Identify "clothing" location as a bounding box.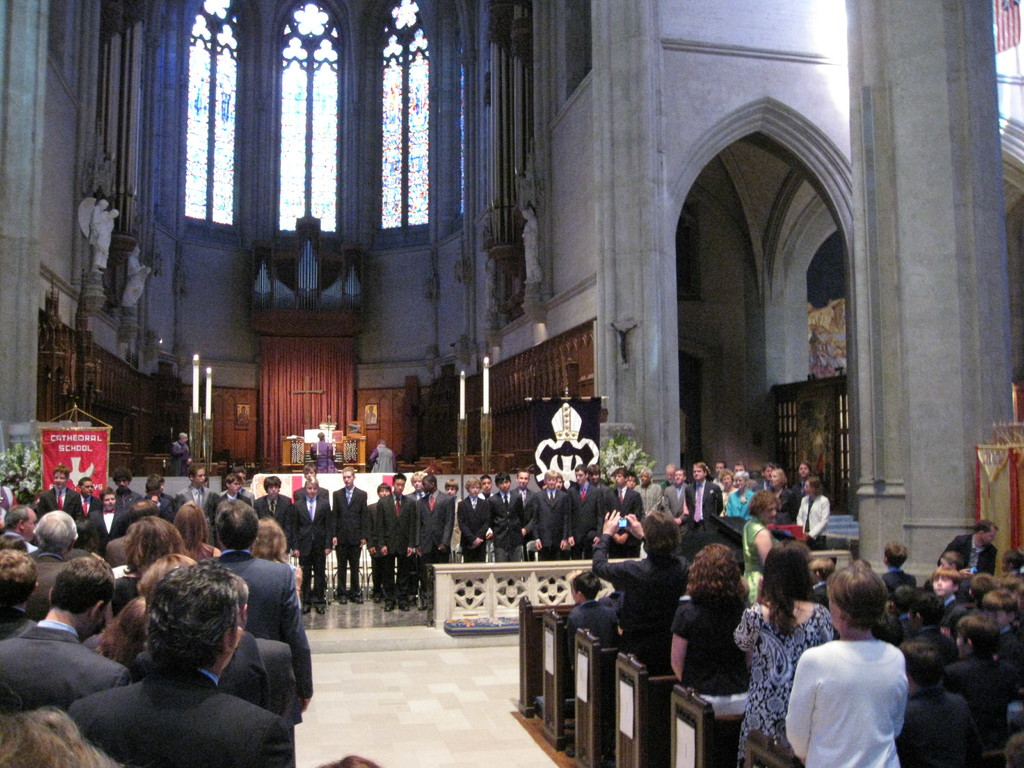
207,537,314,719.
